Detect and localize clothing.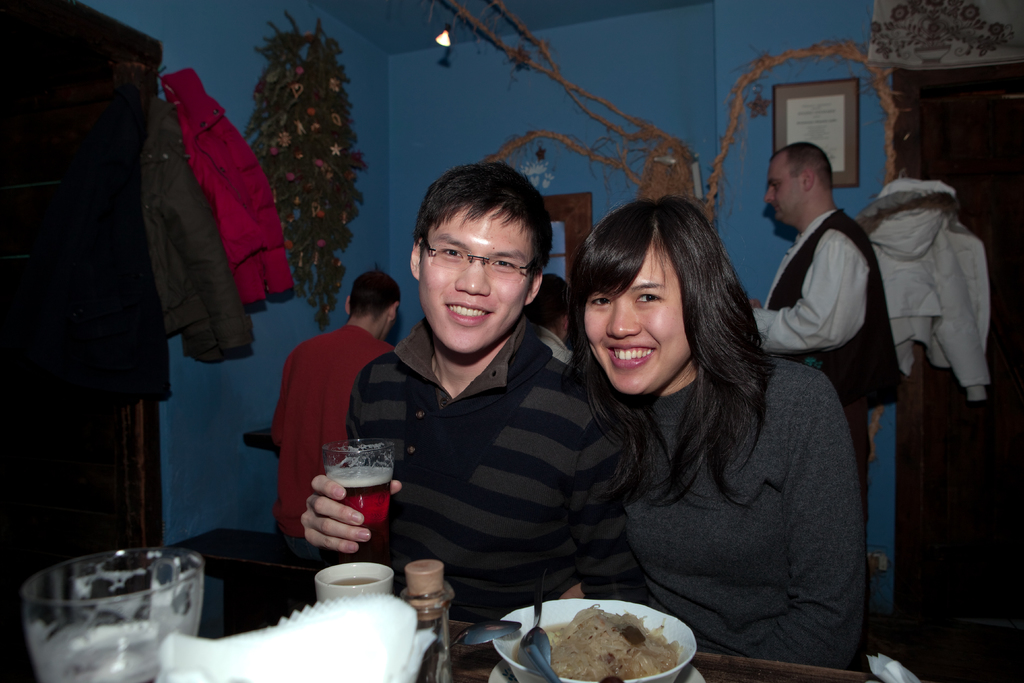
Localized at crop(314, 268, 616, 625).
